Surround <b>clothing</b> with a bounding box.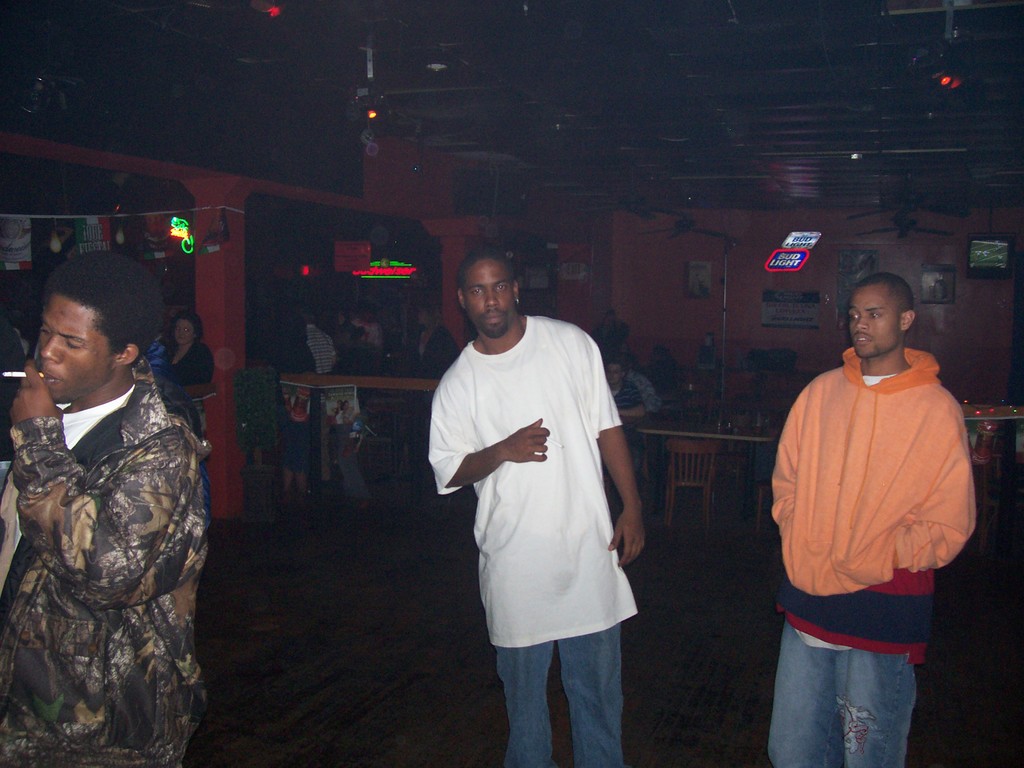
611 384 637 421.
